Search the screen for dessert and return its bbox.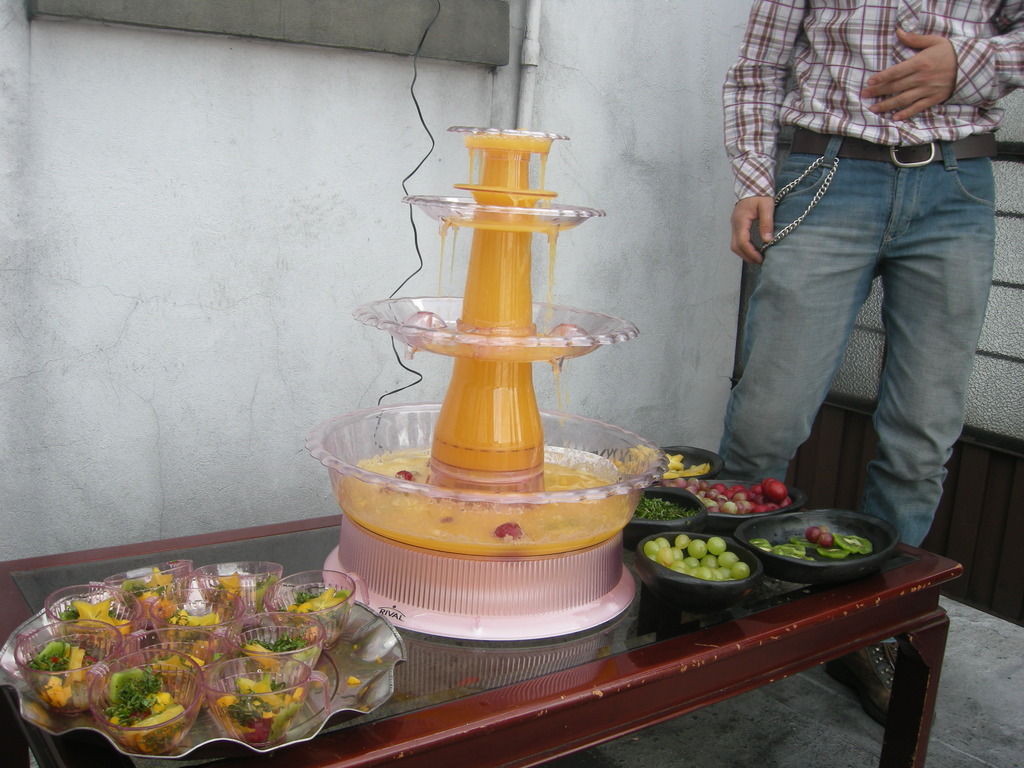
Found: box=[628, 446, 710, 482].
